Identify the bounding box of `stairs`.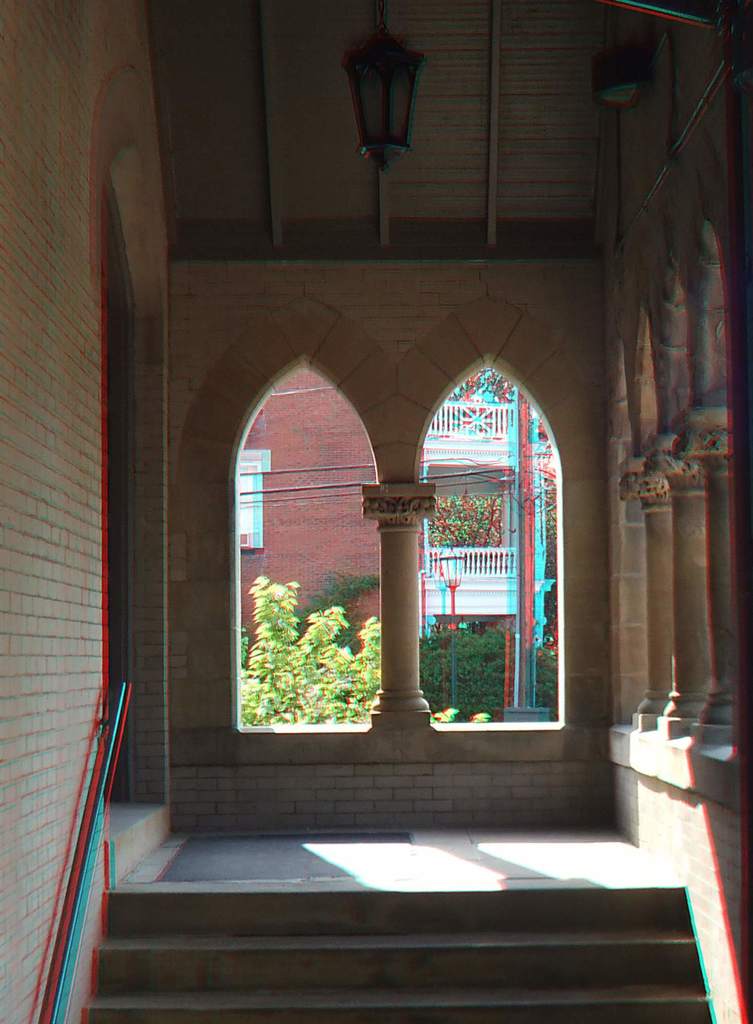
(106, 794, 193, 886).
